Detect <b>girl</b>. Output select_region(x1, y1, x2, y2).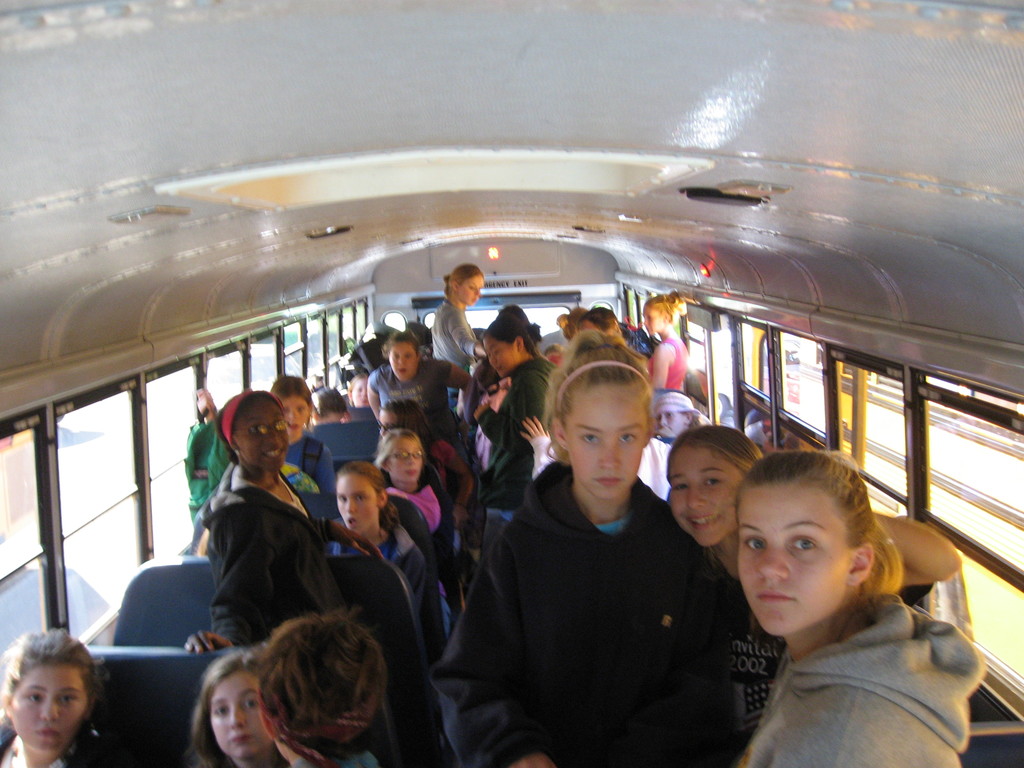
select_region(709, 444, 988, 767).
